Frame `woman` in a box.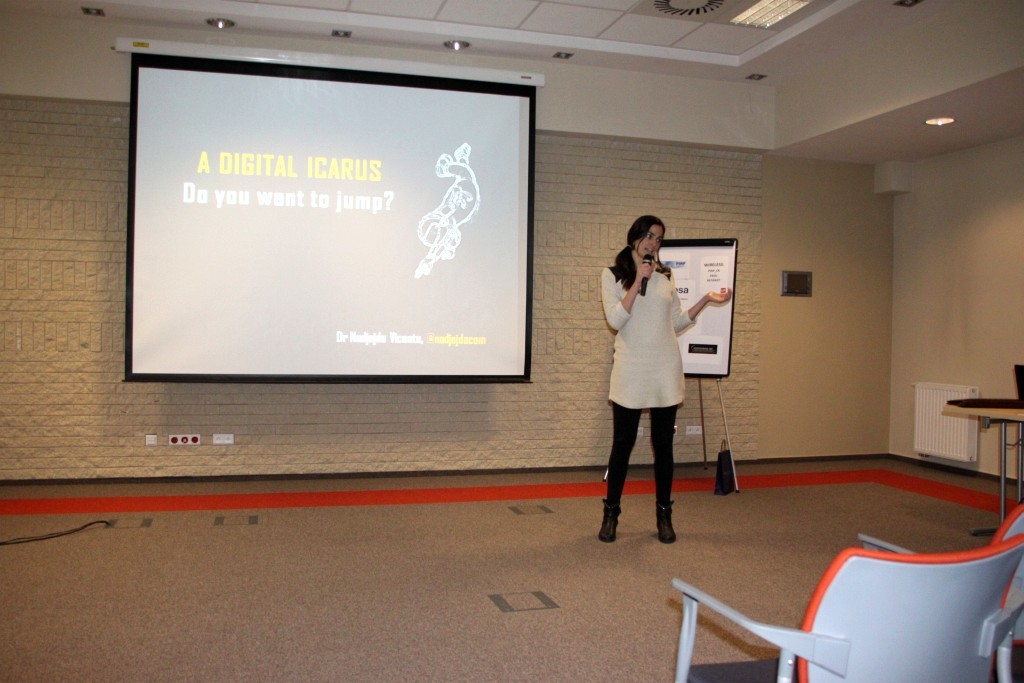
x1=598 y1=218 x2=710 y2=522.
